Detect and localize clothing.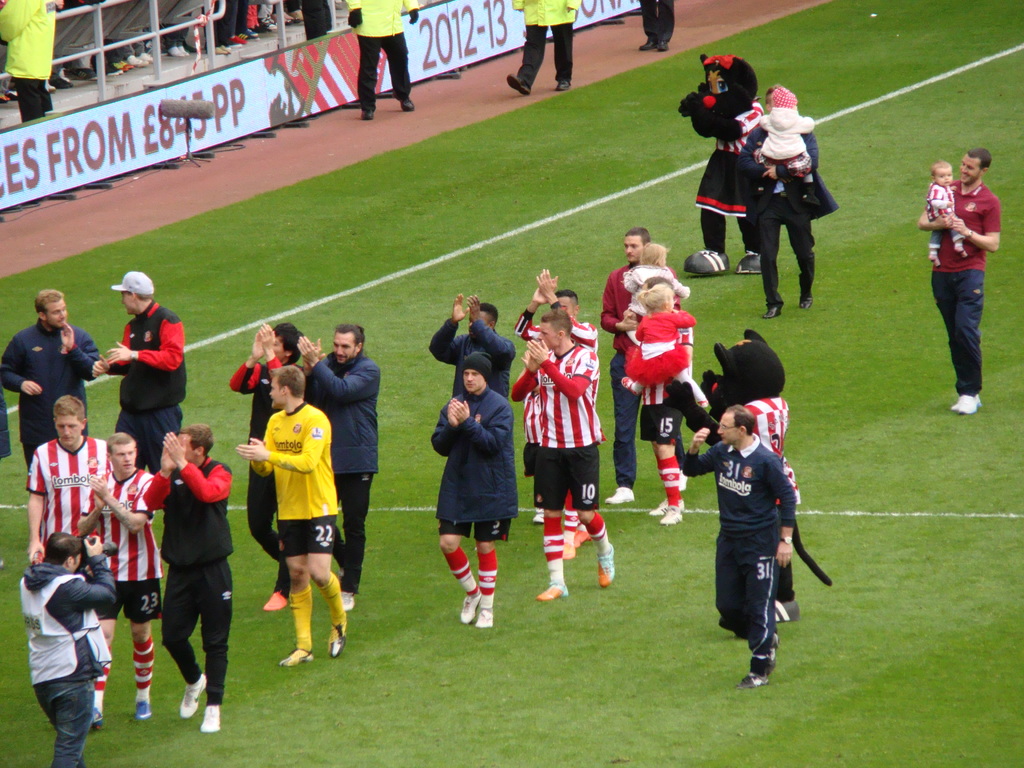
Localized at BBox(607, 257, 705, 494).
